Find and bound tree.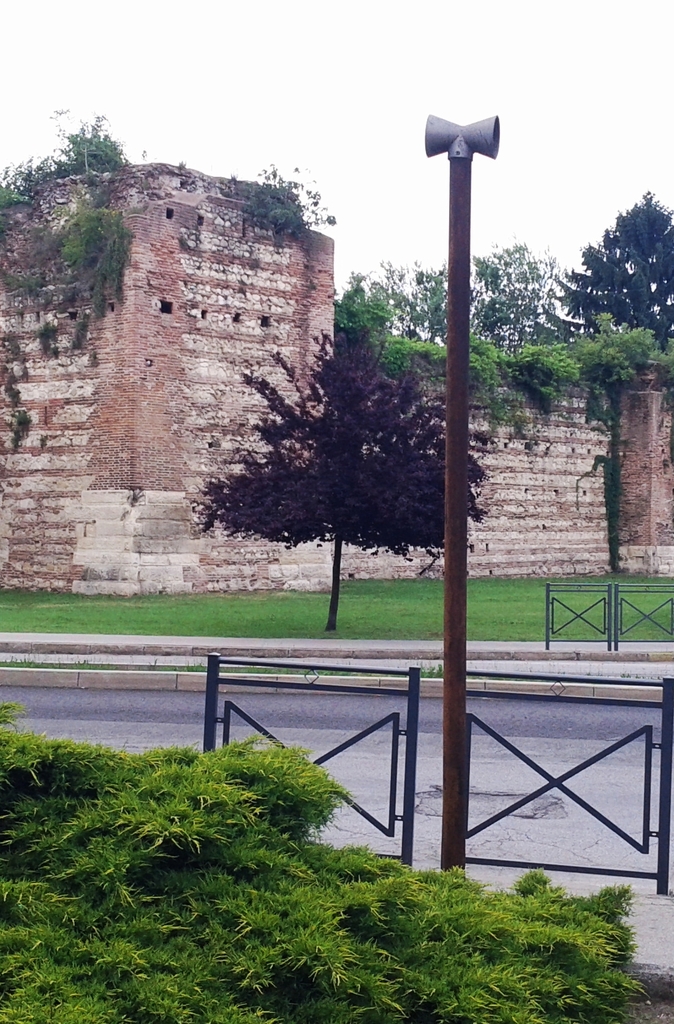
Bound: rect(565, 191, 673, 340).
